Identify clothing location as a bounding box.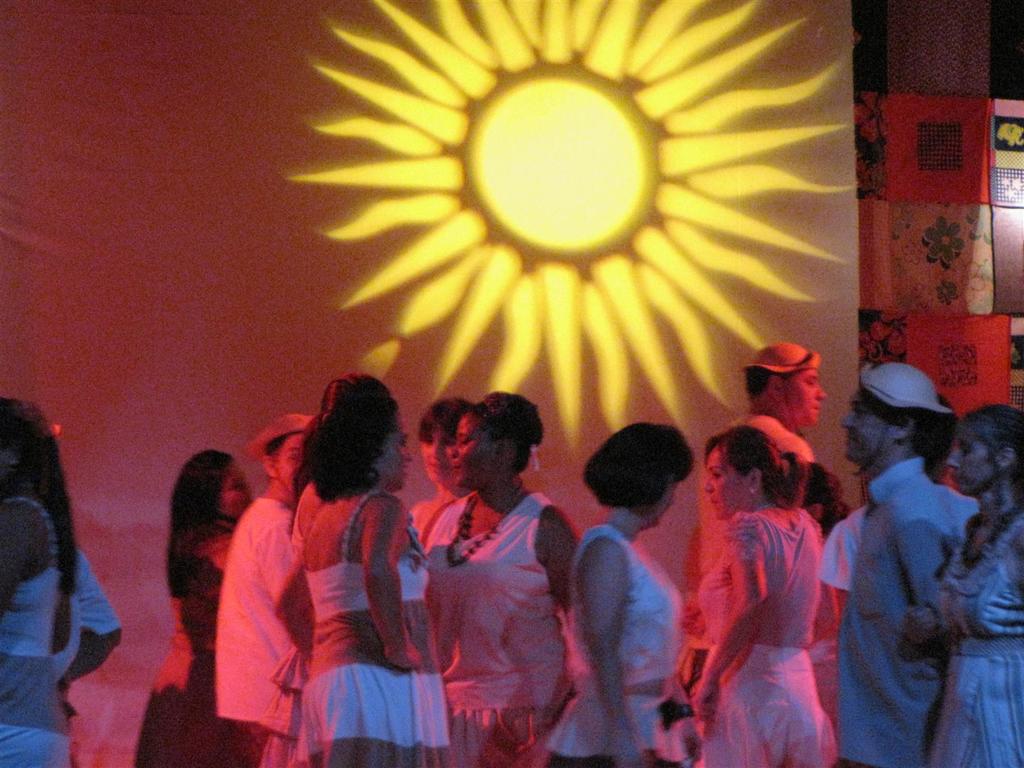
144:512:283:767.
